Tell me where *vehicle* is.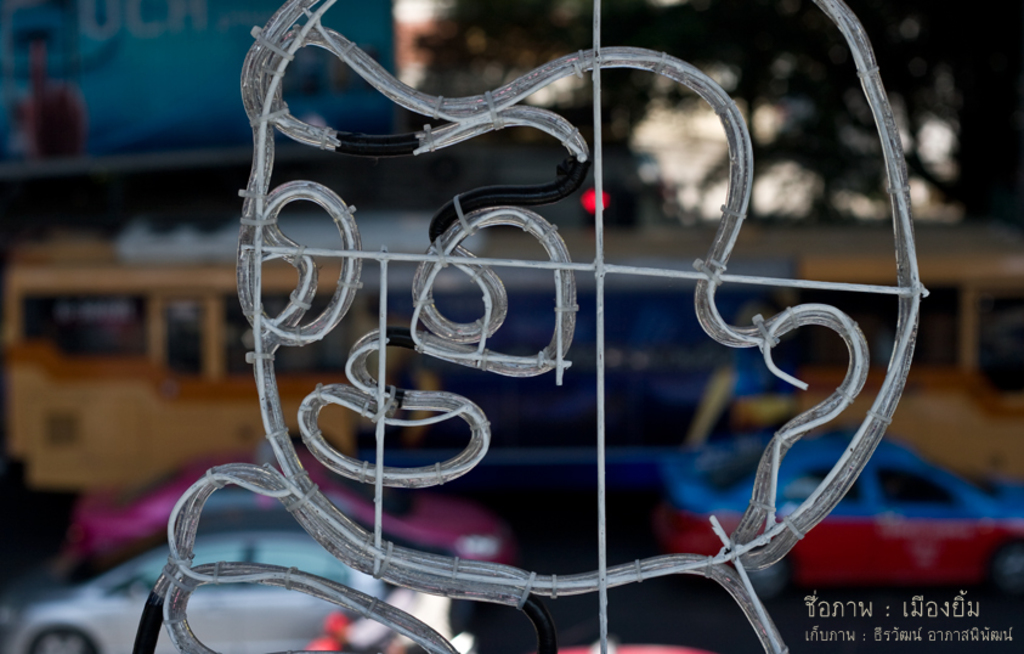
*vehicle* is at box(0, 256, 1023, 523).
